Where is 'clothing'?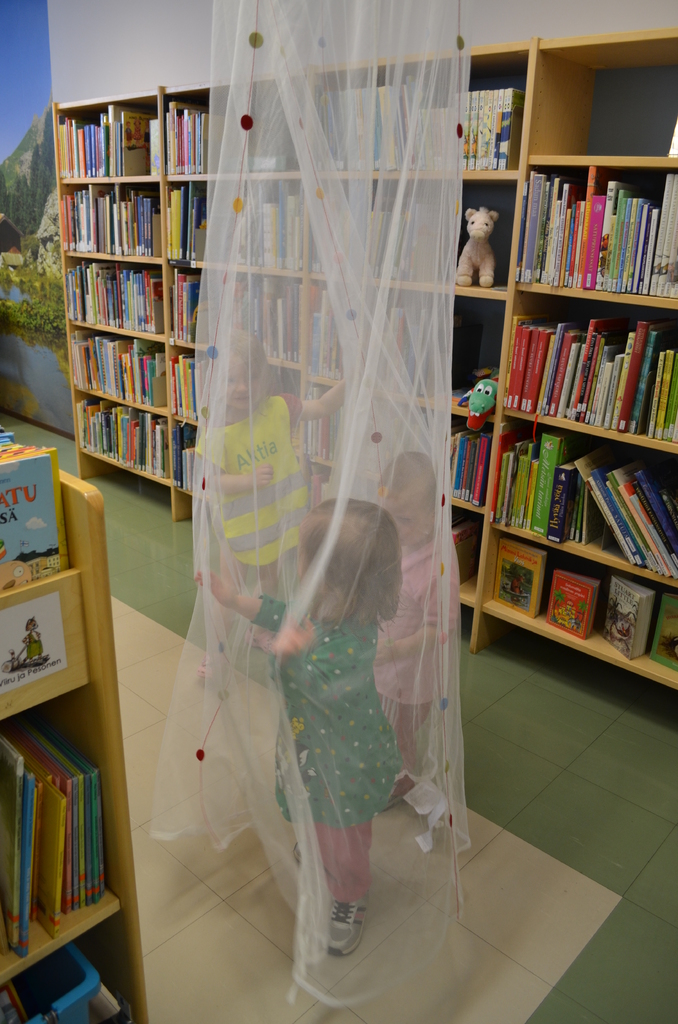
BBox(145, 130, 149, 144).
